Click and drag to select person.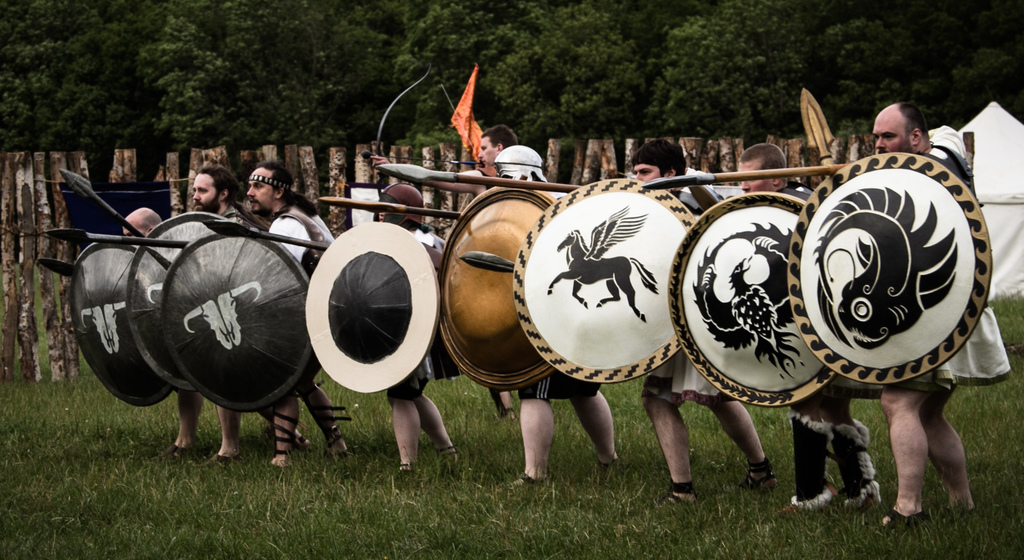
Selection: Rect(734, 142, 882, 521).
